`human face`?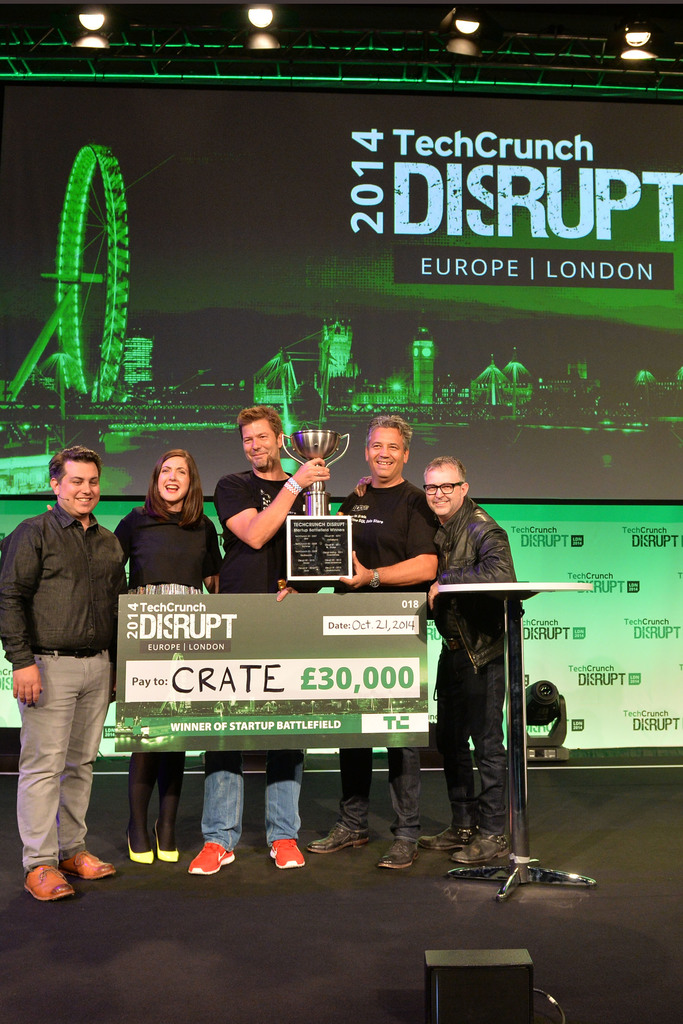
<box>63,451,101,517</box>
